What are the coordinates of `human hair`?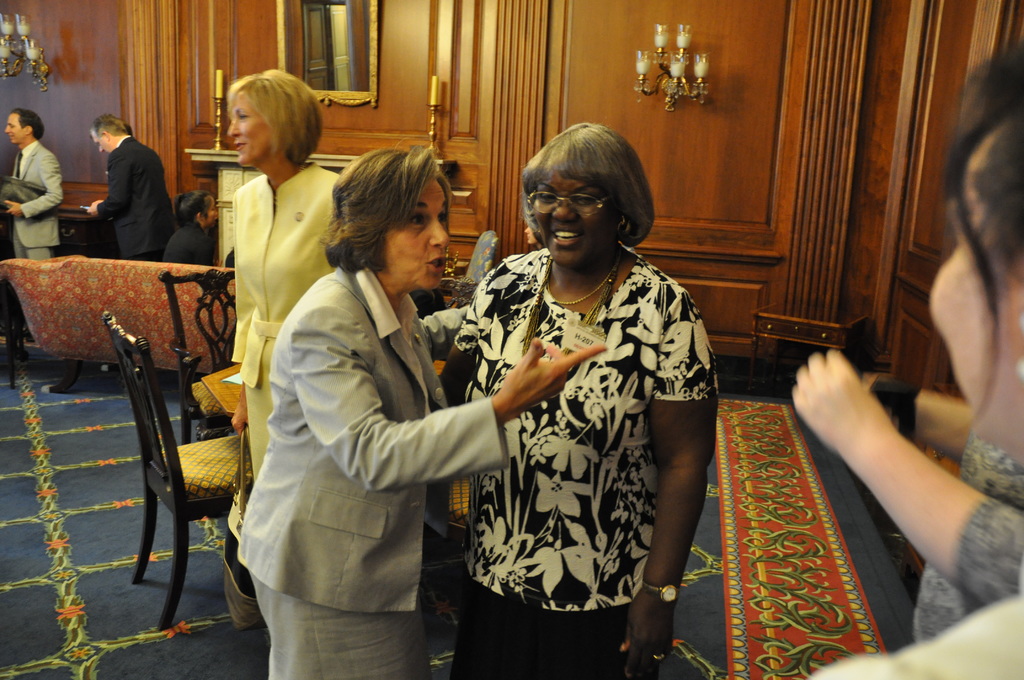
bbox=(88, 114, 130, 139).
